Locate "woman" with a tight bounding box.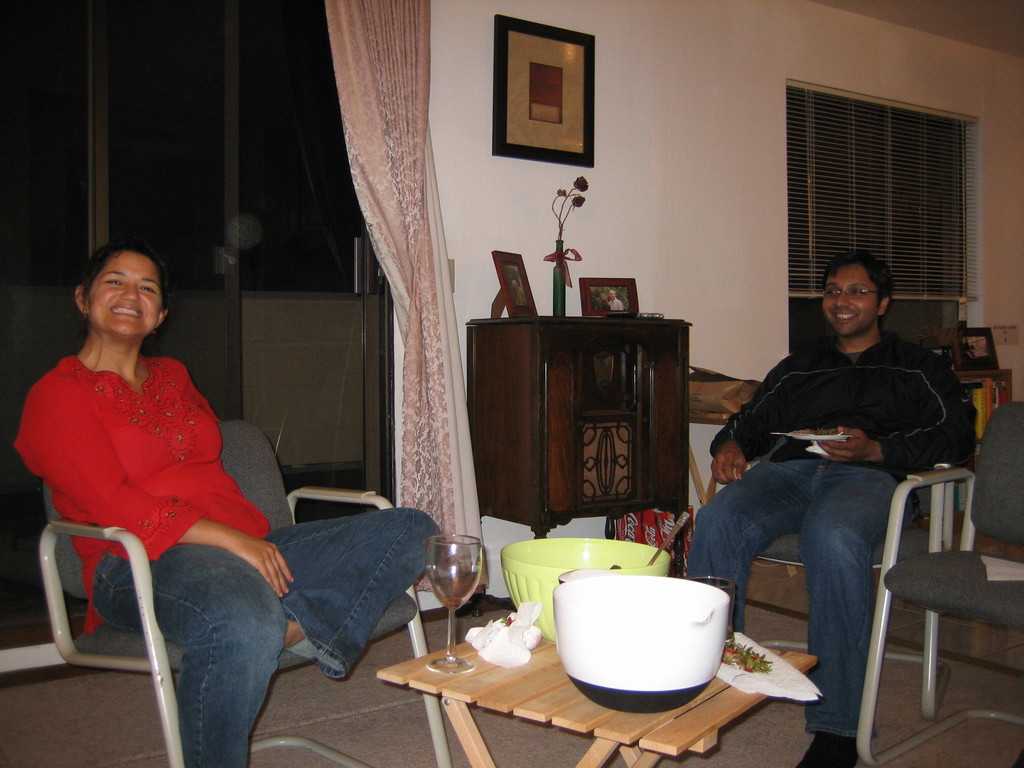
12/233/440/767.
